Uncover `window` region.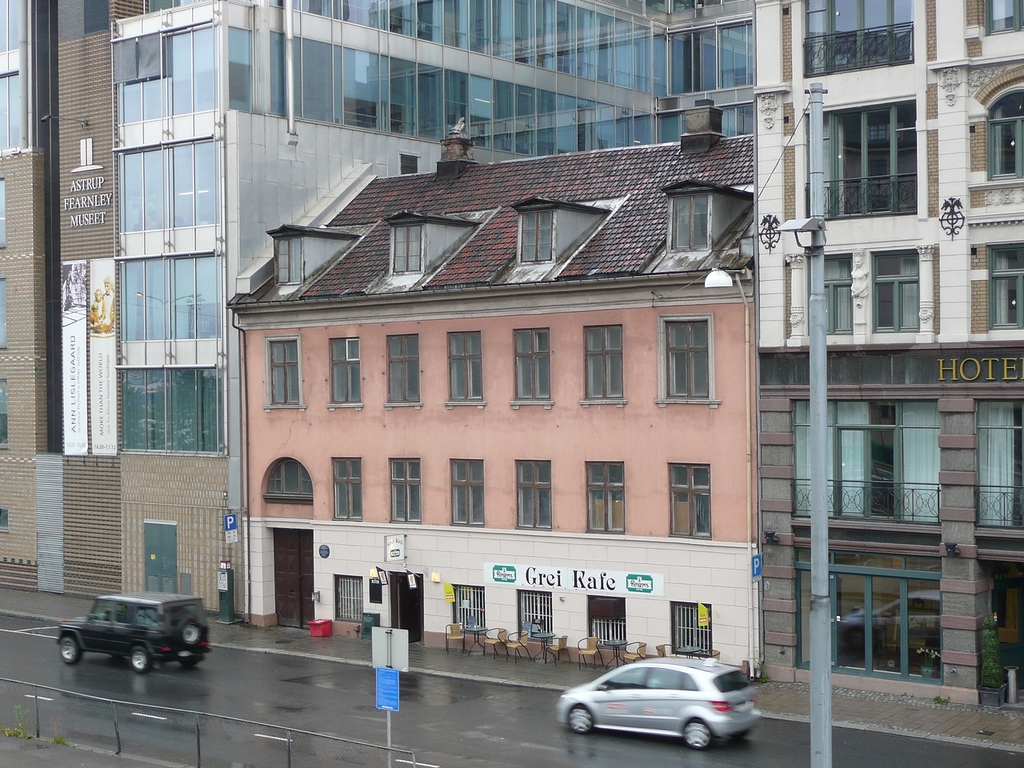
Uncovered: 829,98,919,214.
